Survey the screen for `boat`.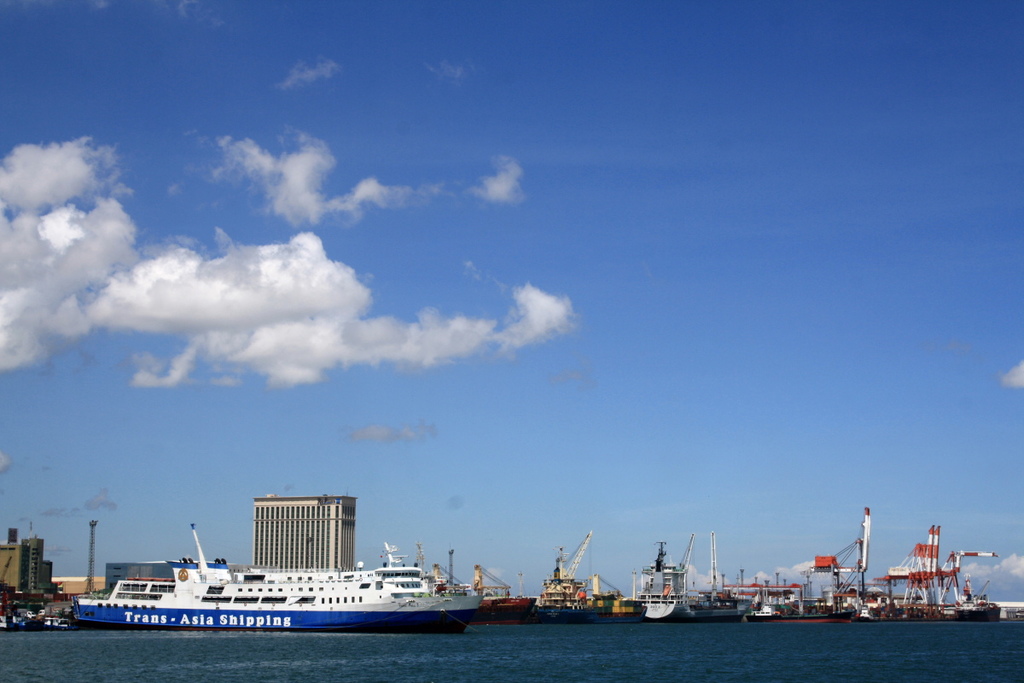
Survey found: x1=53, y1=504, x2=486, y2=639.
